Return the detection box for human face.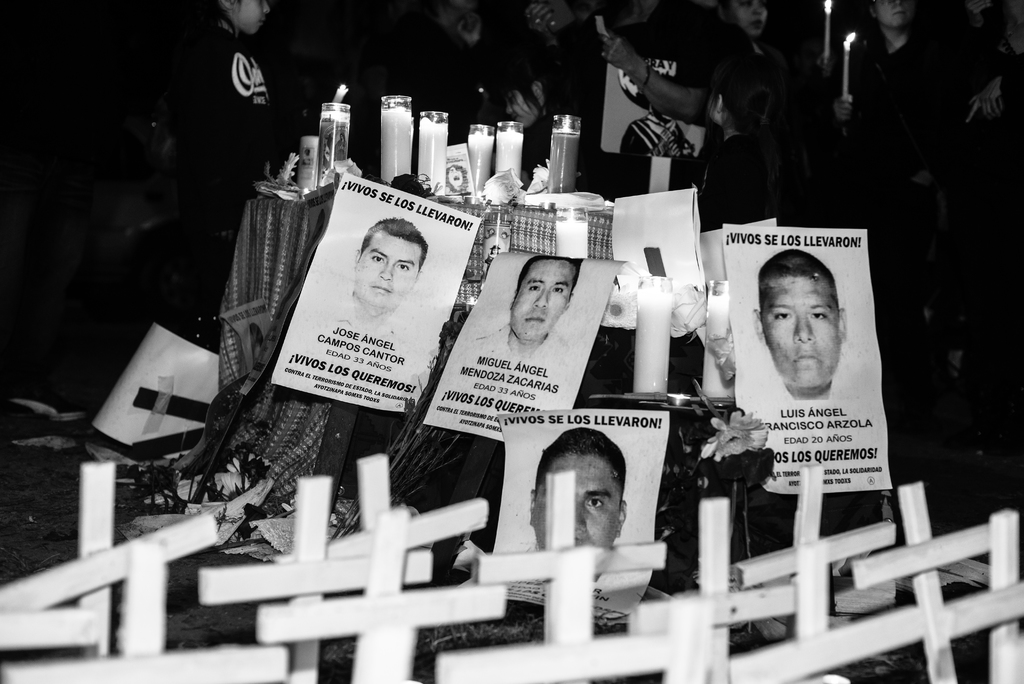
x1=536, y1=455, x2=621, y2=577.
